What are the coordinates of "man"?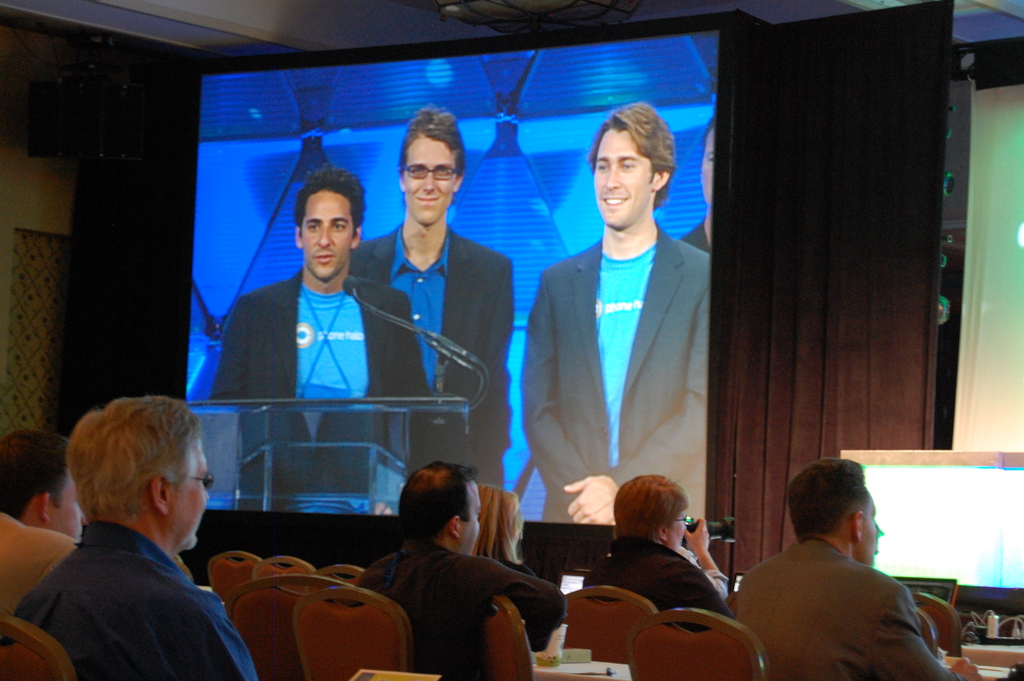
crop(206, 167, 444, 494).
